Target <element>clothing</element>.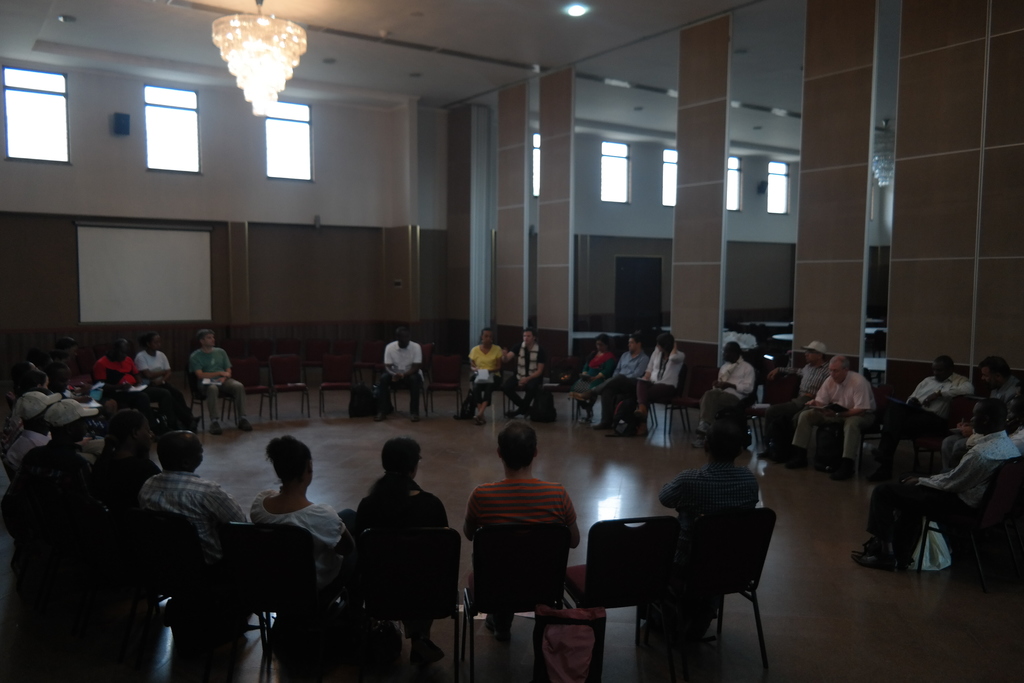
Target region: <region>911, 372, 969, 420</region>.
